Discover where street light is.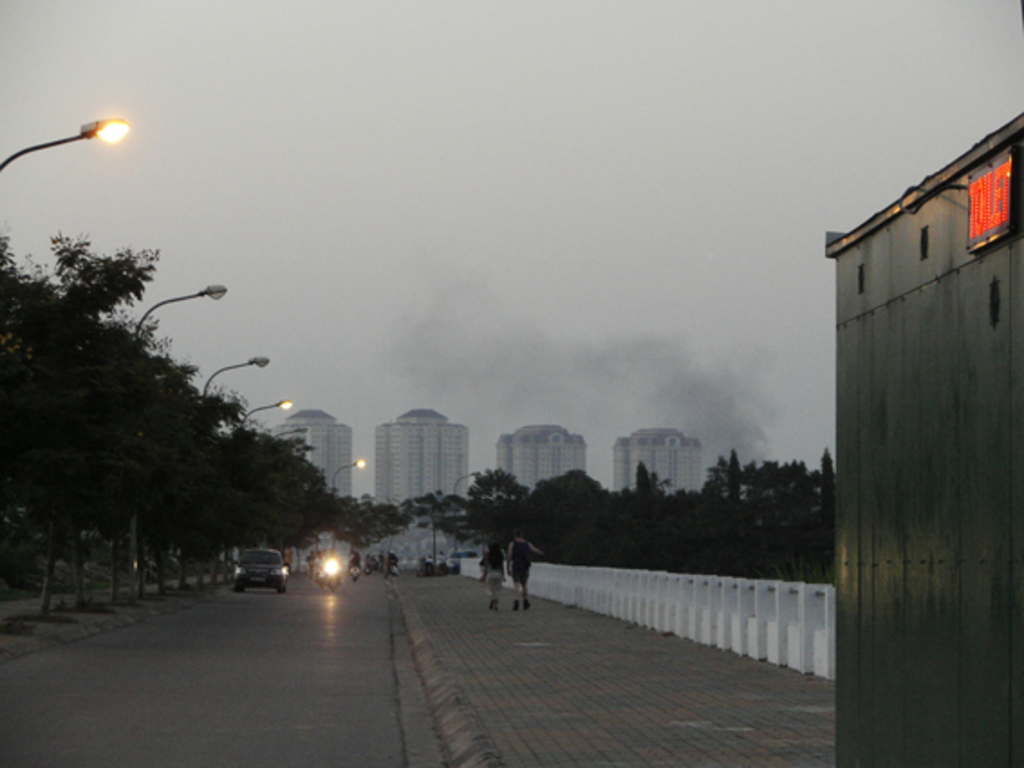
Discovered at rect(175, 345, 271, 593).
